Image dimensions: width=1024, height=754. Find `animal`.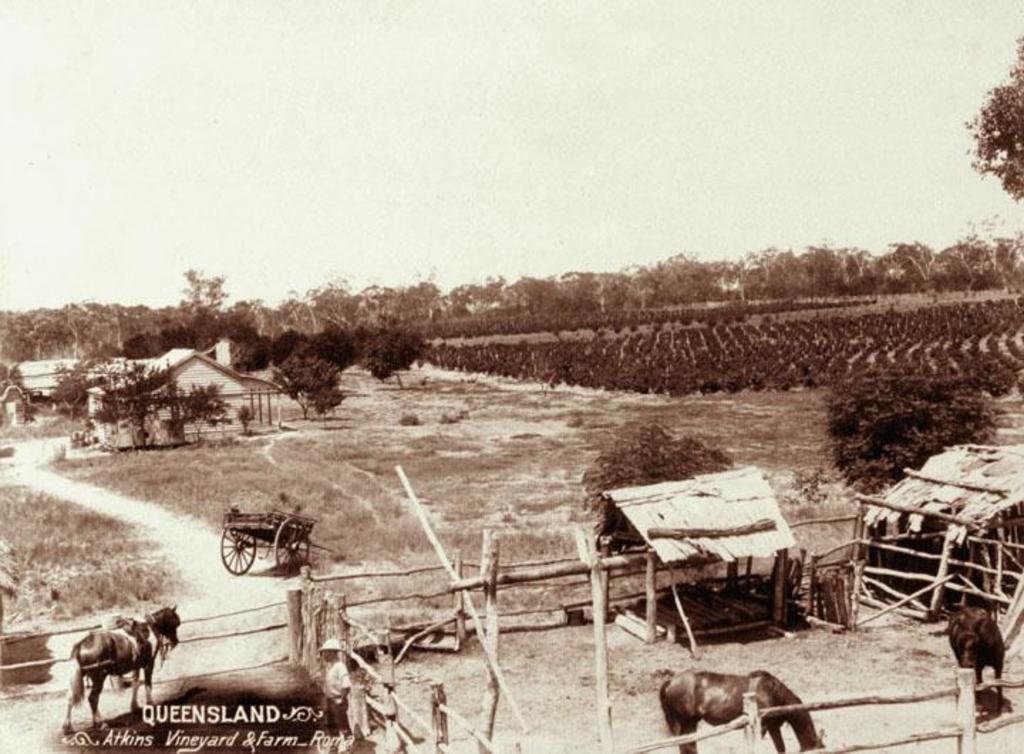
(65,603,181,738).
